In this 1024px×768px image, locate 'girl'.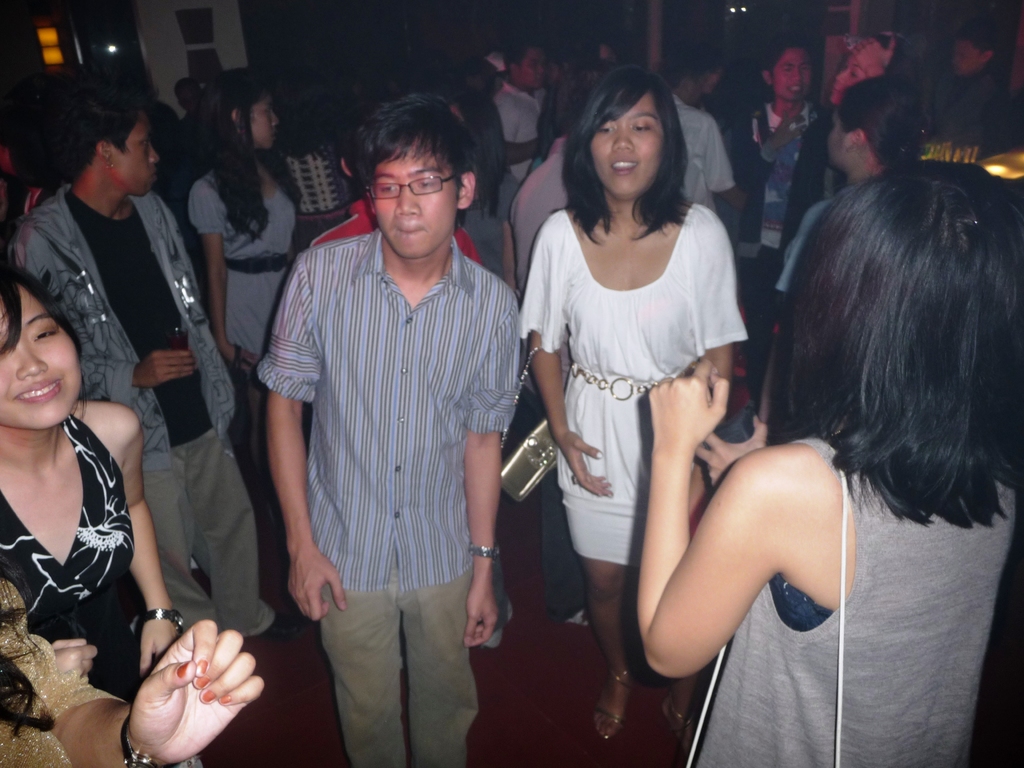
Bounding box: Rect(627, 154, 1023, 767).
